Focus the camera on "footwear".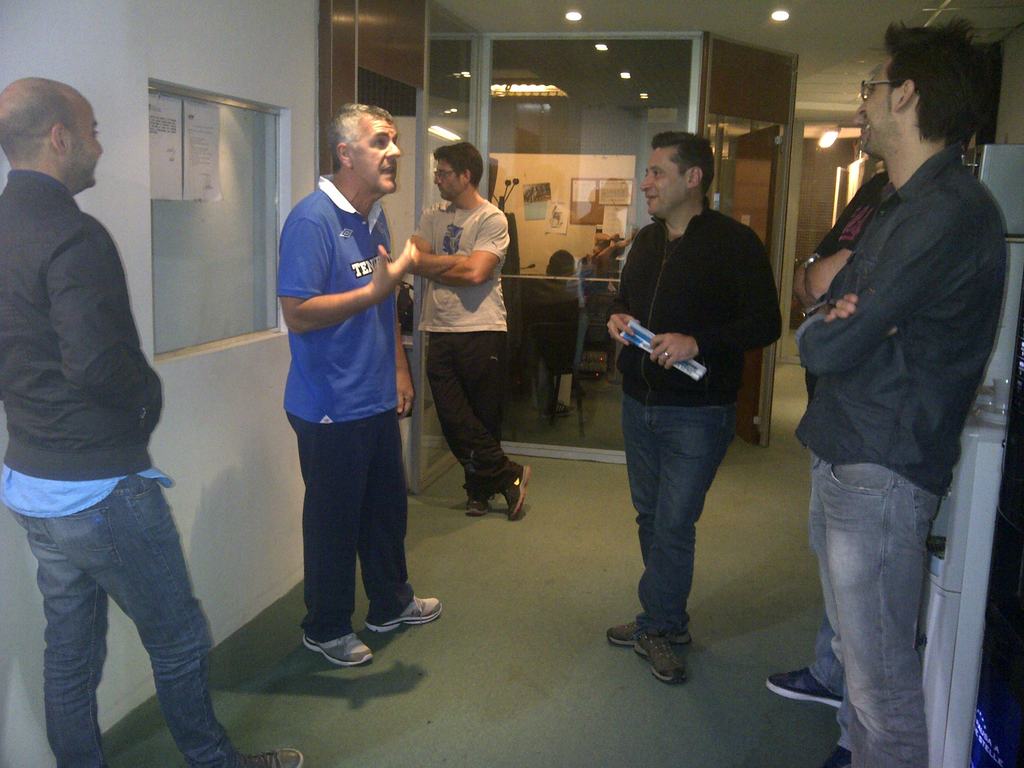
Focus region: <region>502, 462, 532, 522</region>.
